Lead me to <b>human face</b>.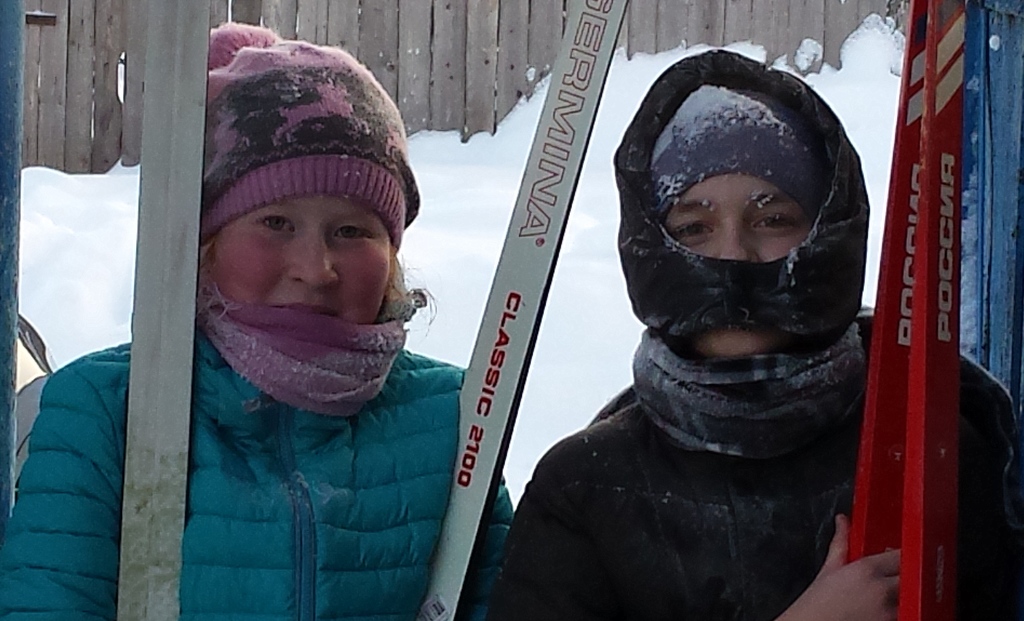
Lead to 210/192/392/321.
